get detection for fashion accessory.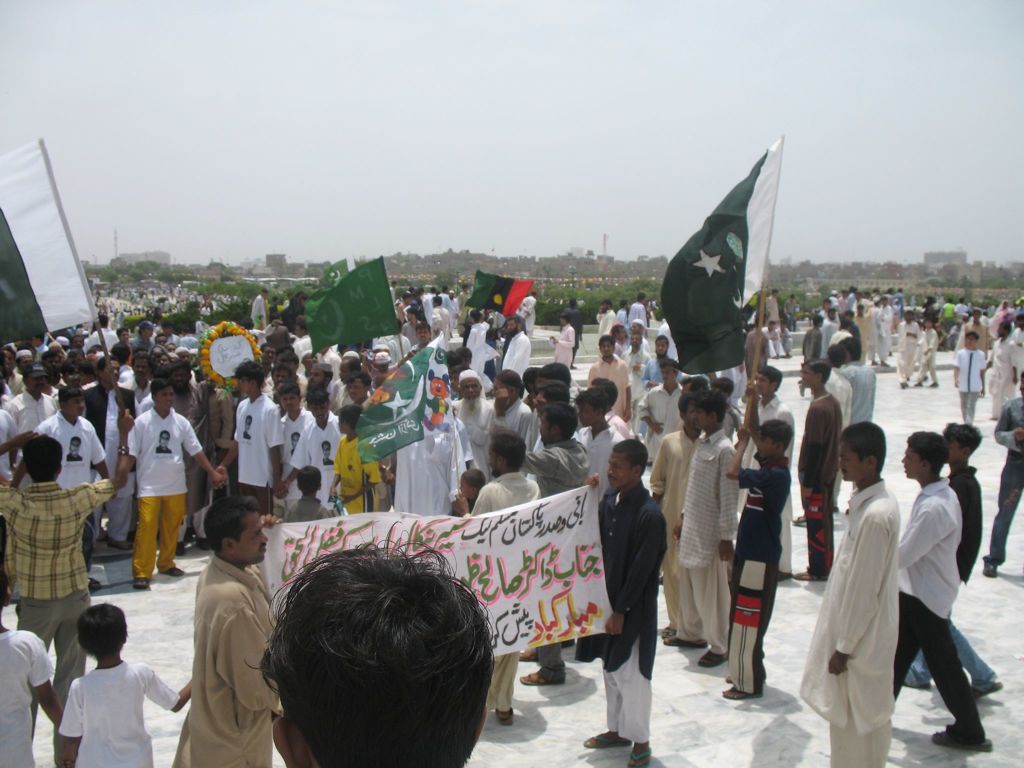
Detection: bbox(726, 680, 733, 684).
